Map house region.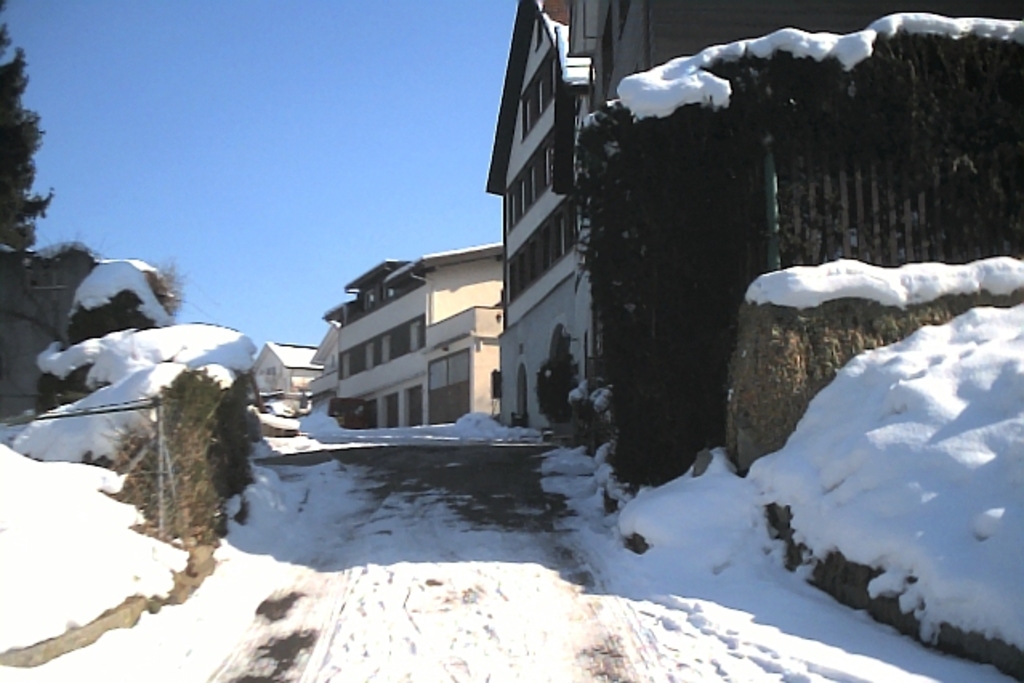
Mapped to l=0, t=240, r=103, b=434.
